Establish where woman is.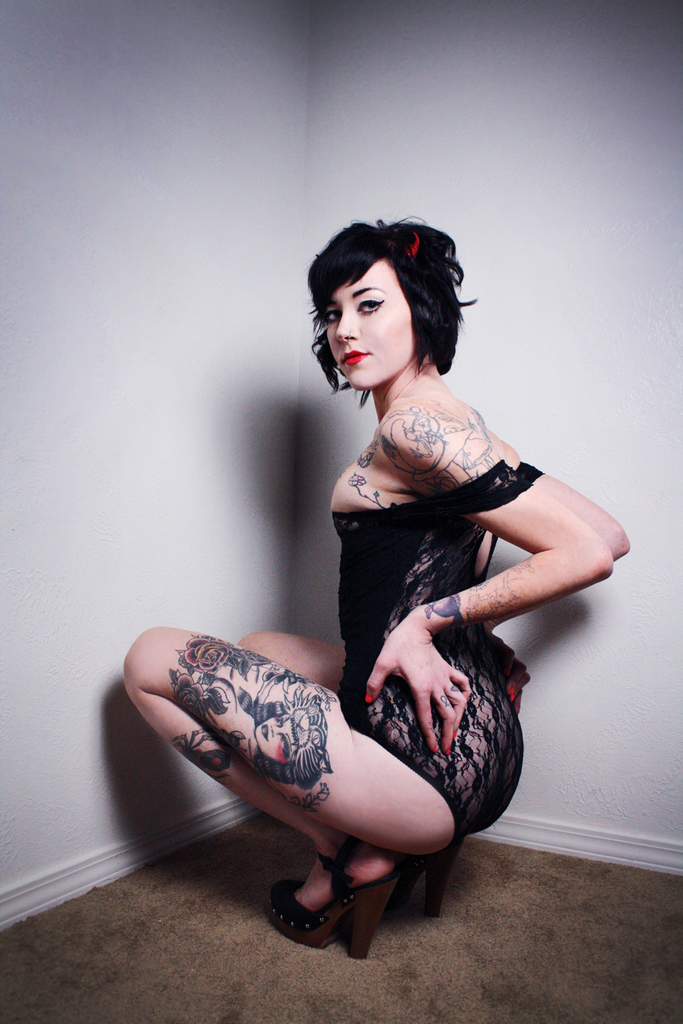
Established at crop(132, 216, 637, 968).
